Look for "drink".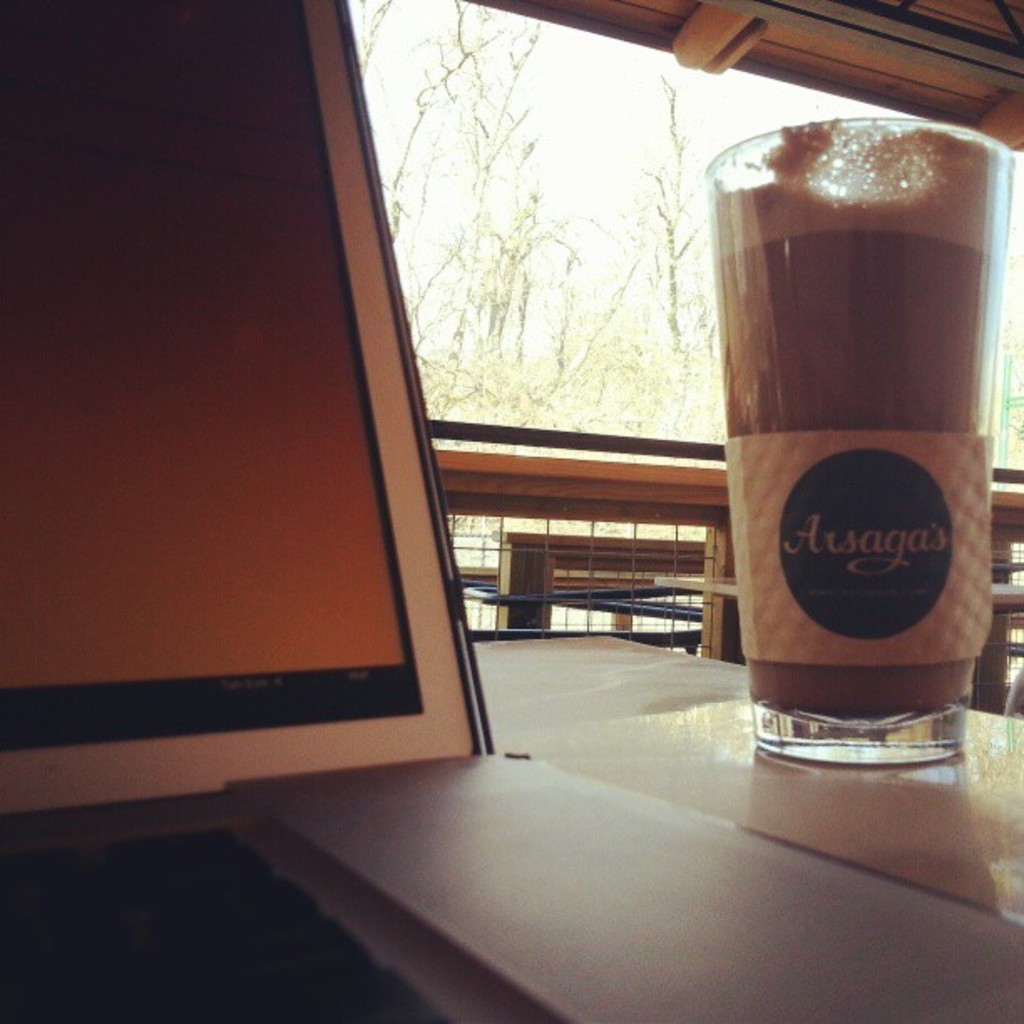
Found: <region>709, 89, 987, 800</region>.
